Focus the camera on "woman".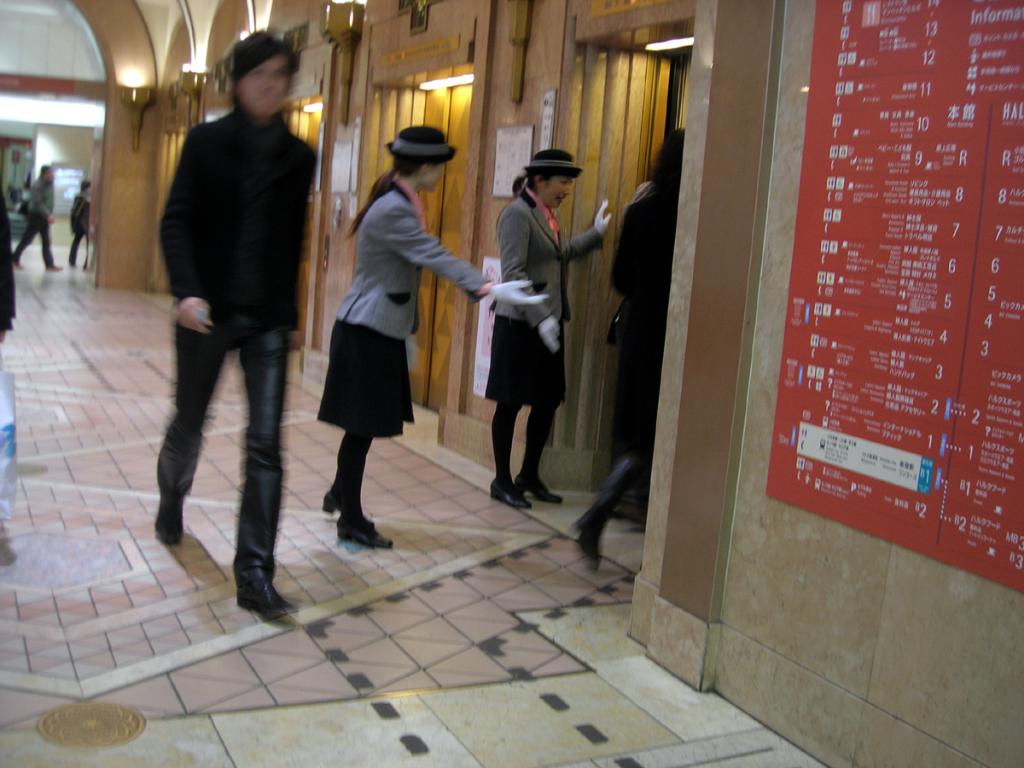
Focus region: x1=480 y1=143 x2=610 y2=512.
